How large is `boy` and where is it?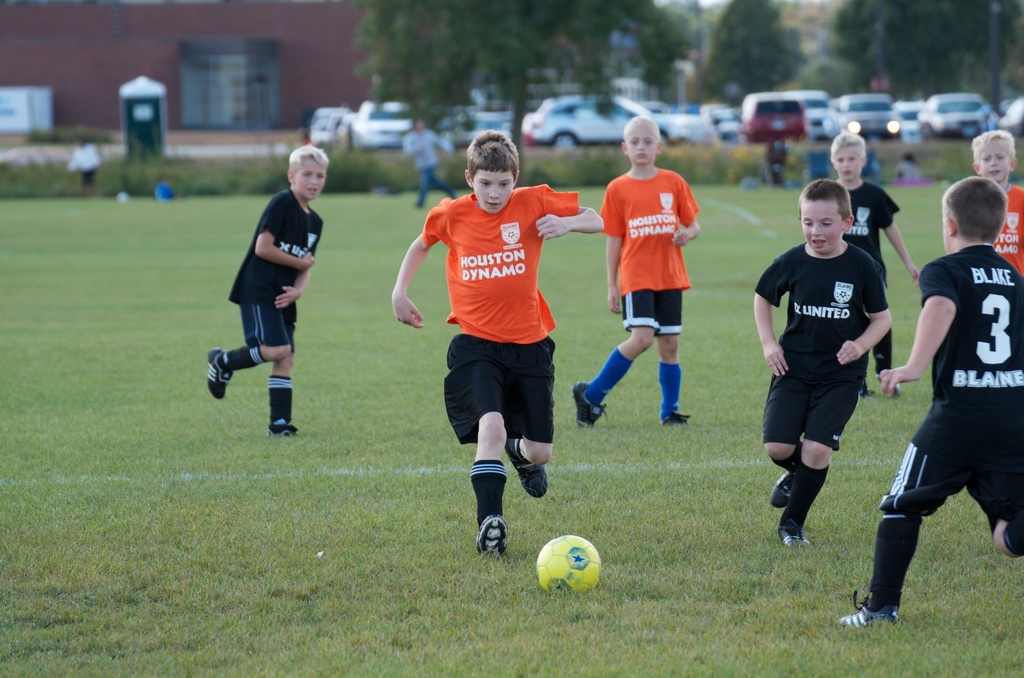
Bounding box: [left=829, top=130, right=918, bottom=399].
